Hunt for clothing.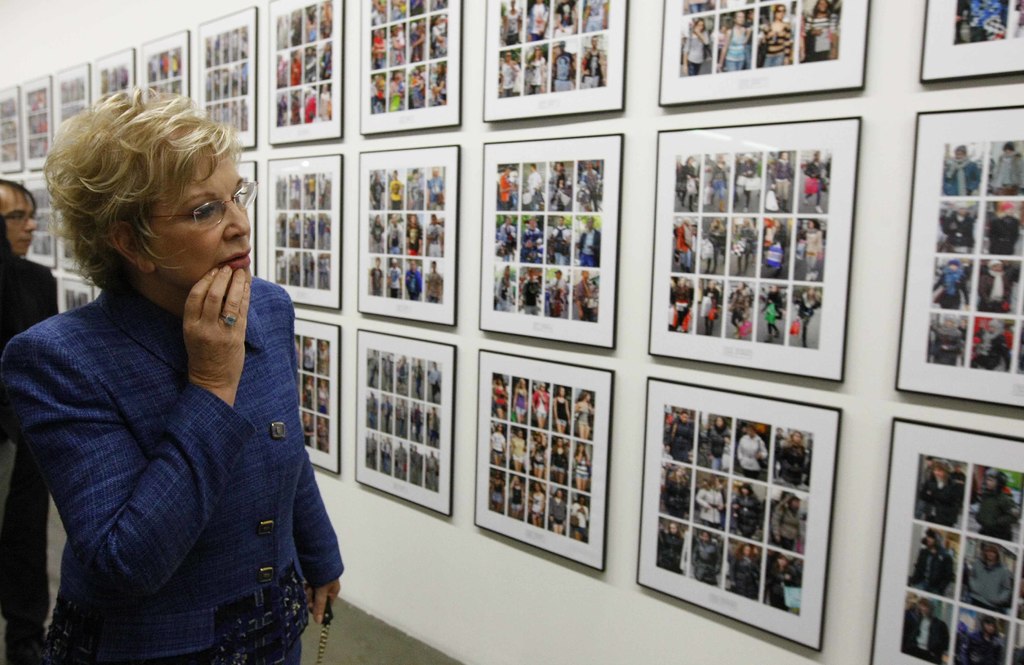
Hunted down at left=406, top=270, right=422, bottom=297.
